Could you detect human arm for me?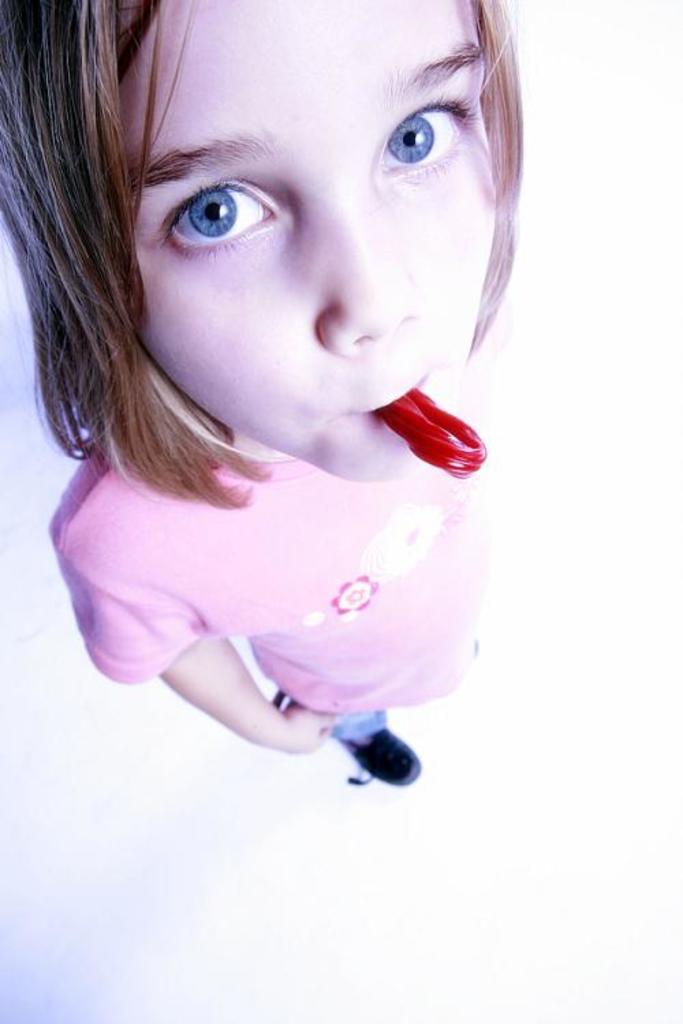
Detection result: detection(76, 561, 335, 751).
